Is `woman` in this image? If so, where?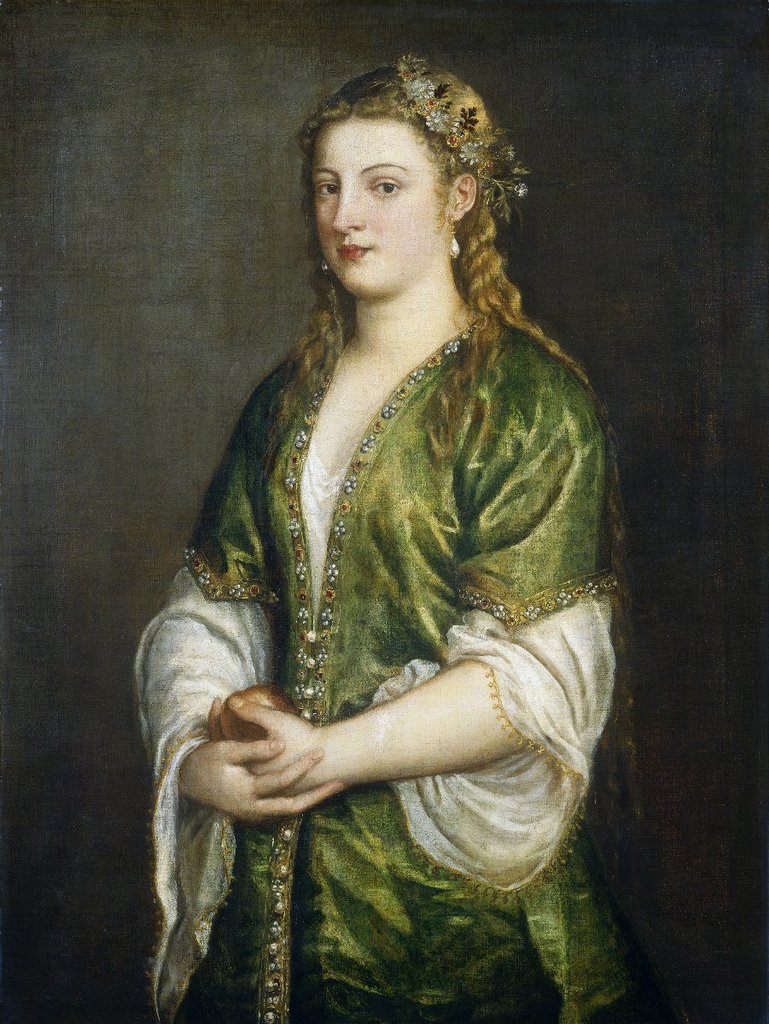
Yes, at <region>115, 65, 652, 971</region>.
